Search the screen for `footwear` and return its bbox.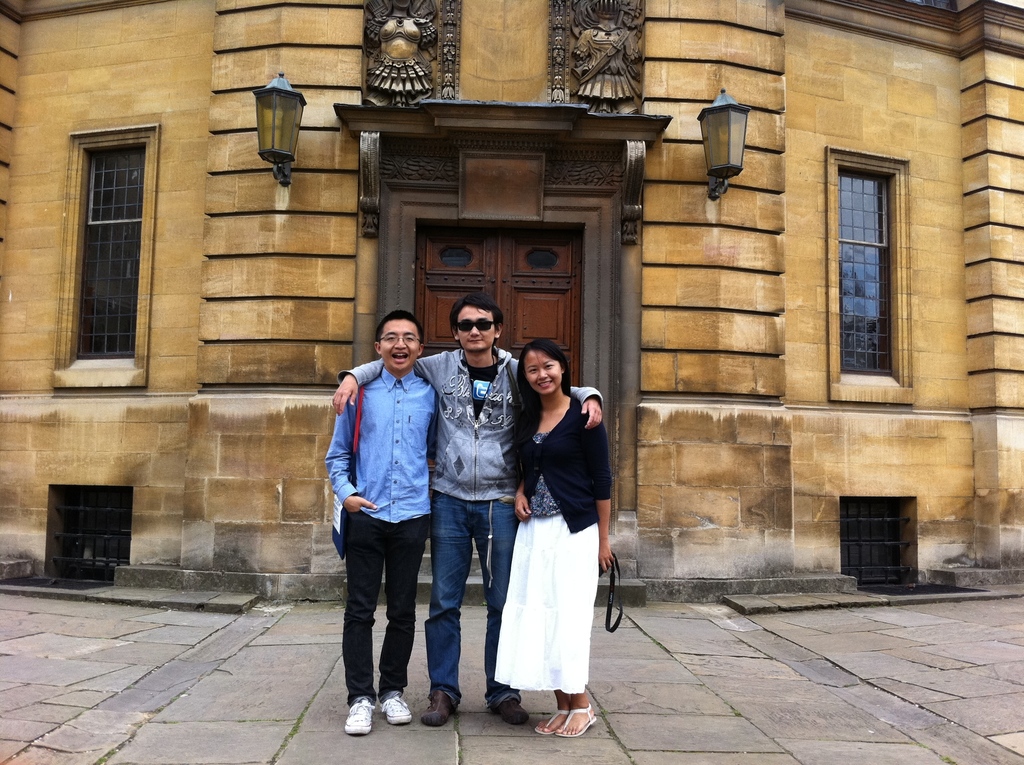
Found: [374,693,413,727].
